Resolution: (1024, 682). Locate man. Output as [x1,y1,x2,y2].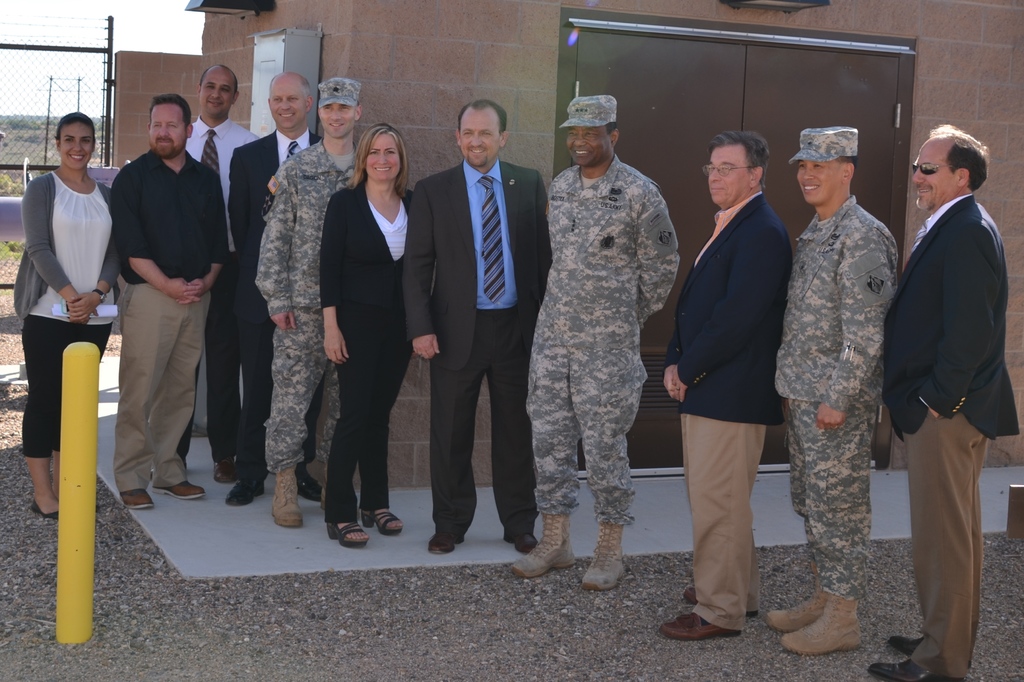
[765,116,896,658].
